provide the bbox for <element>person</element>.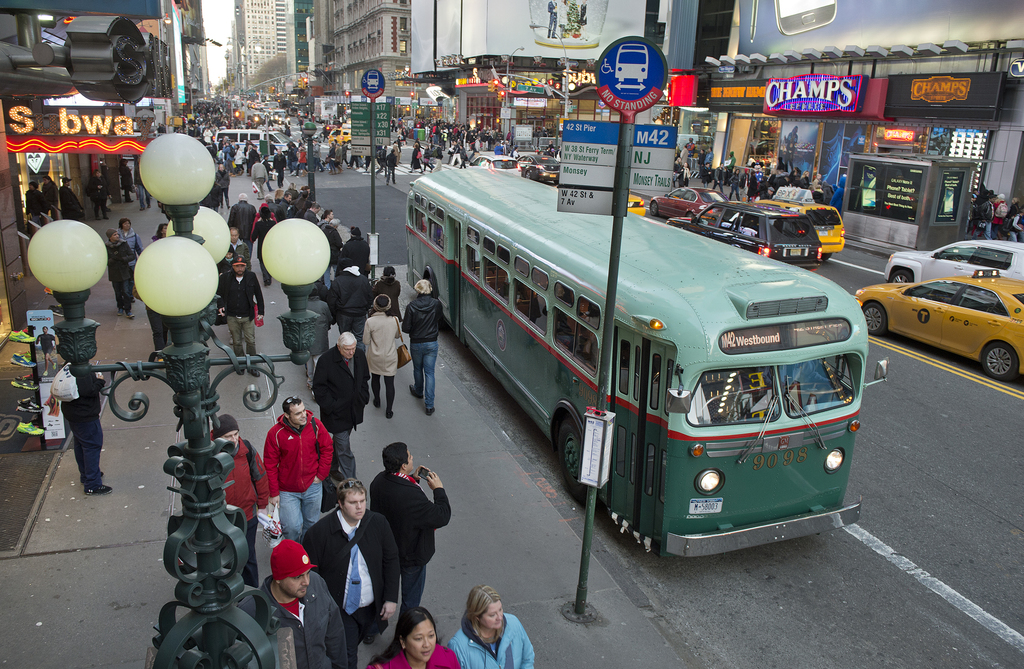
box=[35, 326, 56, 376].
